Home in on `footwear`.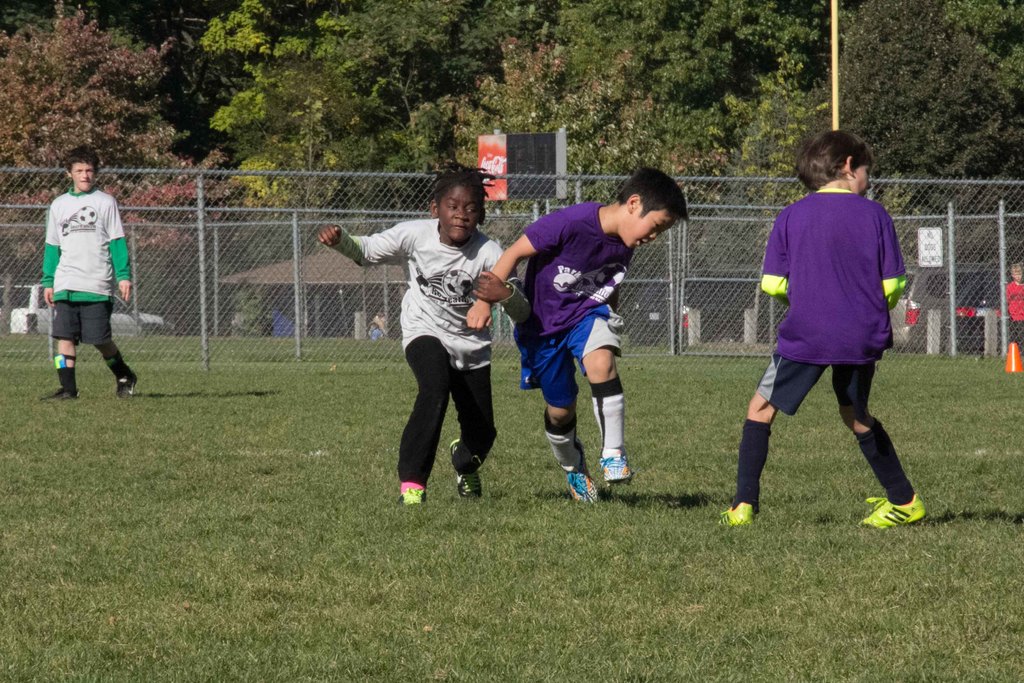
Homed in at 447/437/482/502.
